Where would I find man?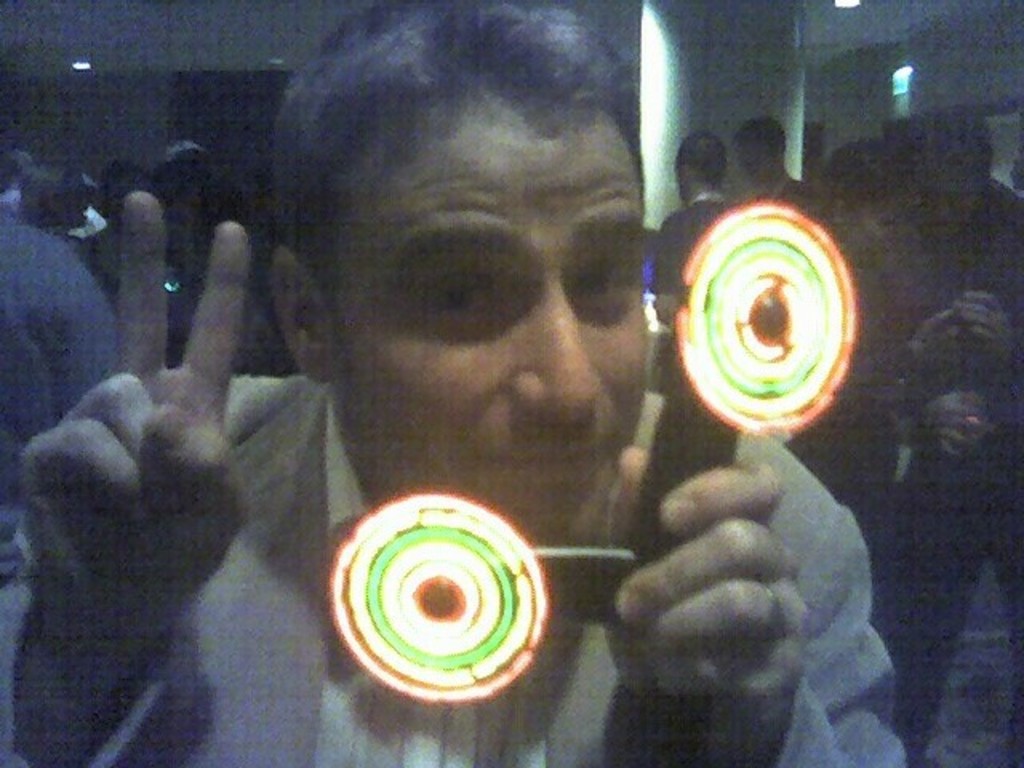
At bbox=[726, 110, 819, 216].
